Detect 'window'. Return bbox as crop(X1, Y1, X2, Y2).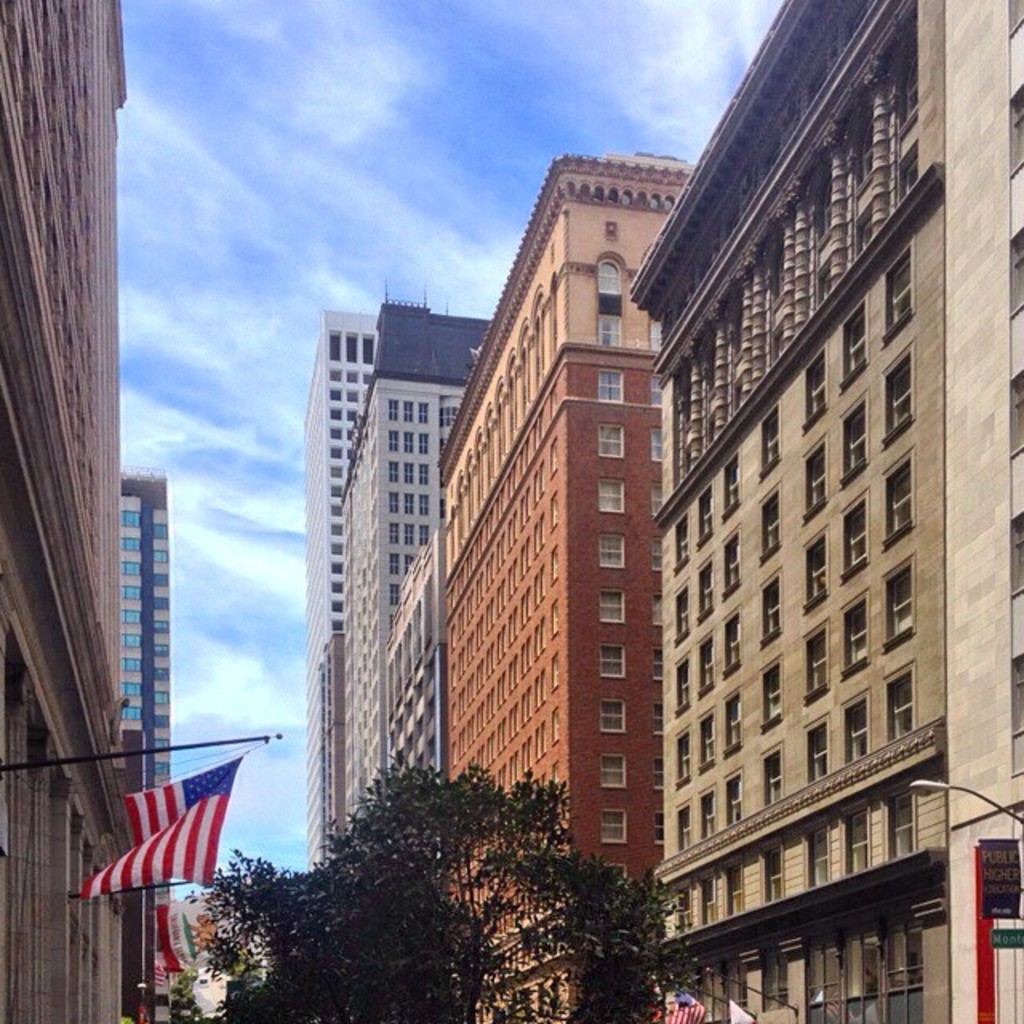
crop(696, 629, 714, 686).
